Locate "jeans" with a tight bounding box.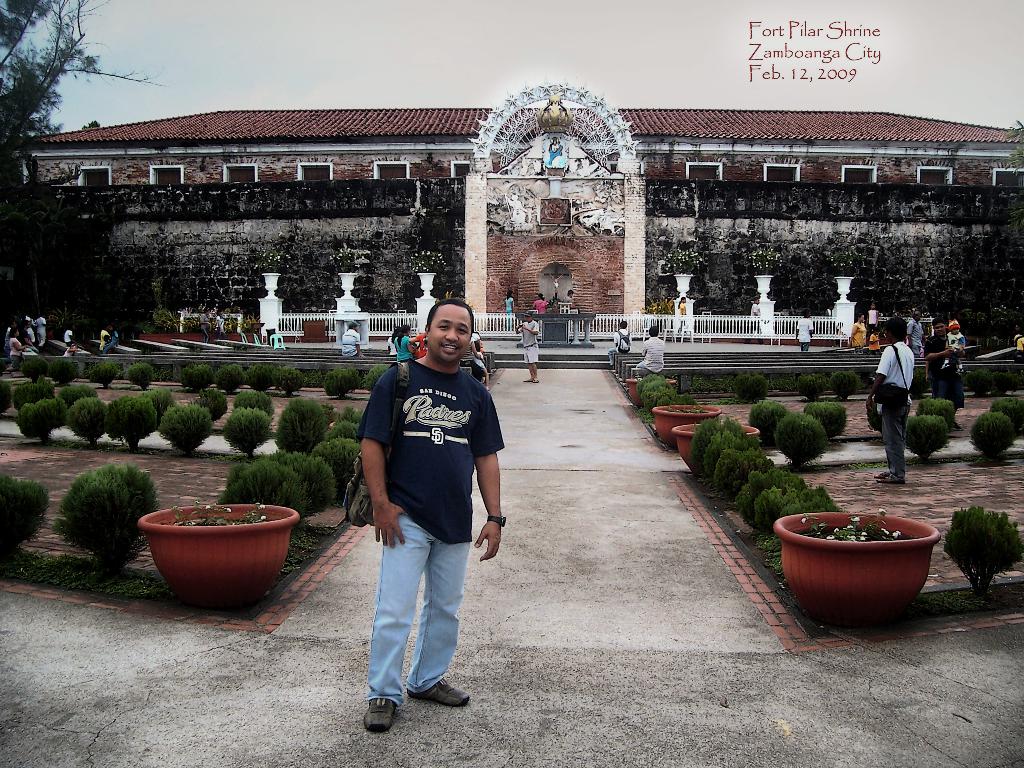
[929, 367, 943, 404].
